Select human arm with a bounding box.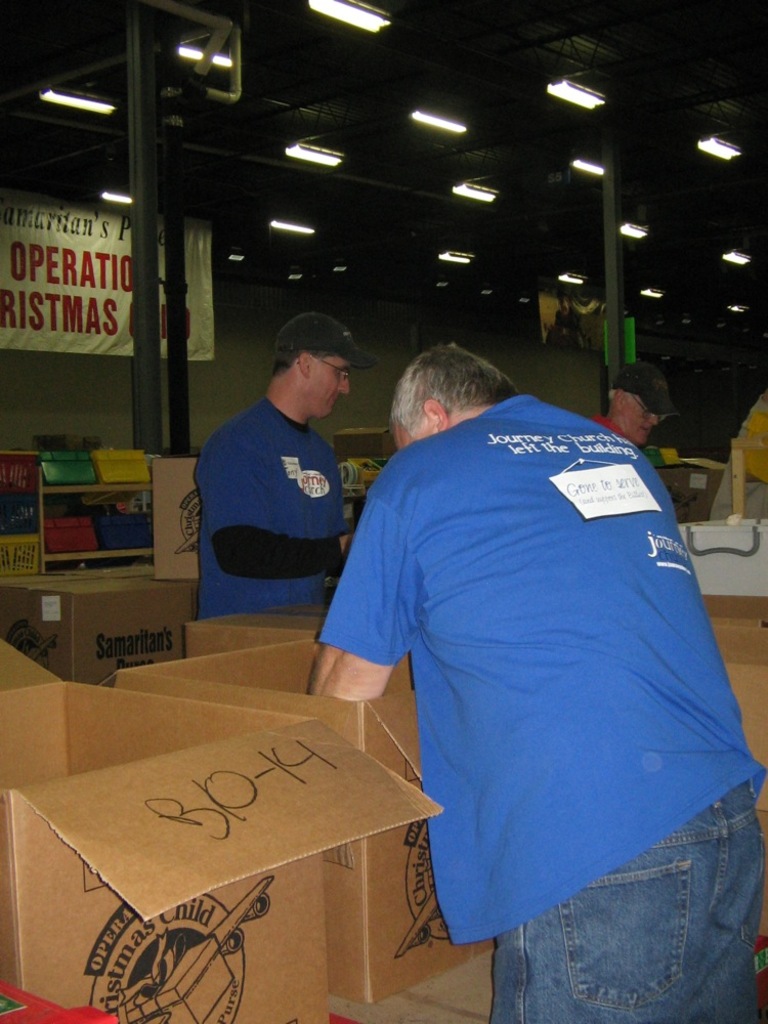
box(221, 442, 358, 575).
